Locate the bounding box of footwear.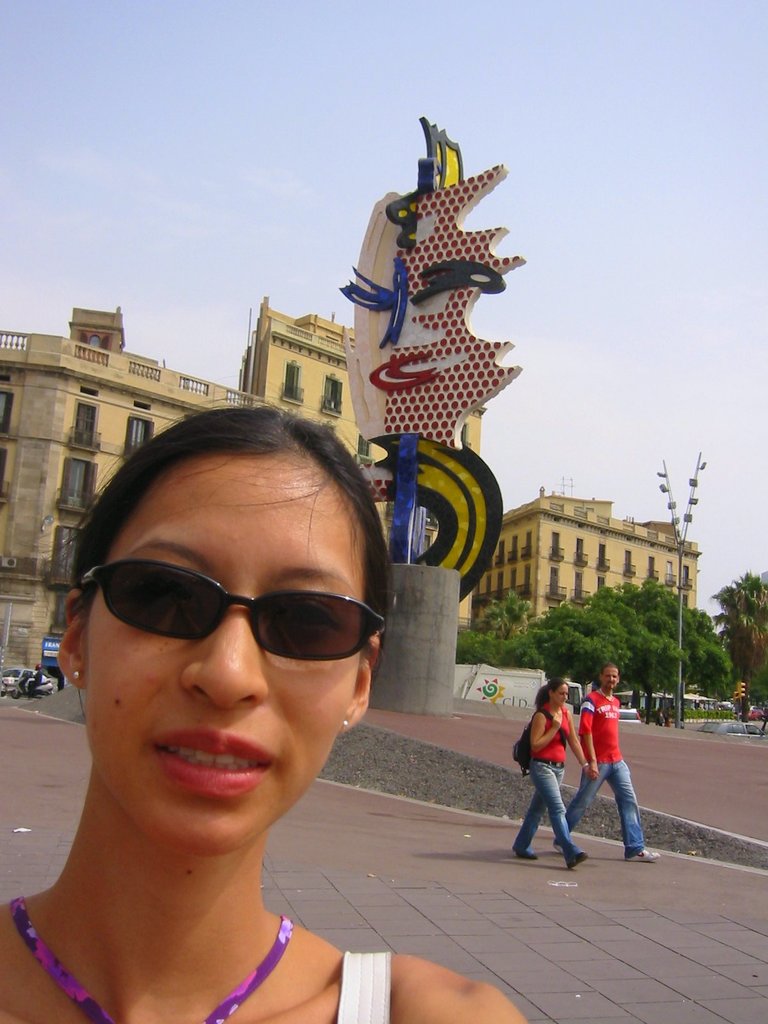
Bounding box: Rect(545, 842, 564, 854).
